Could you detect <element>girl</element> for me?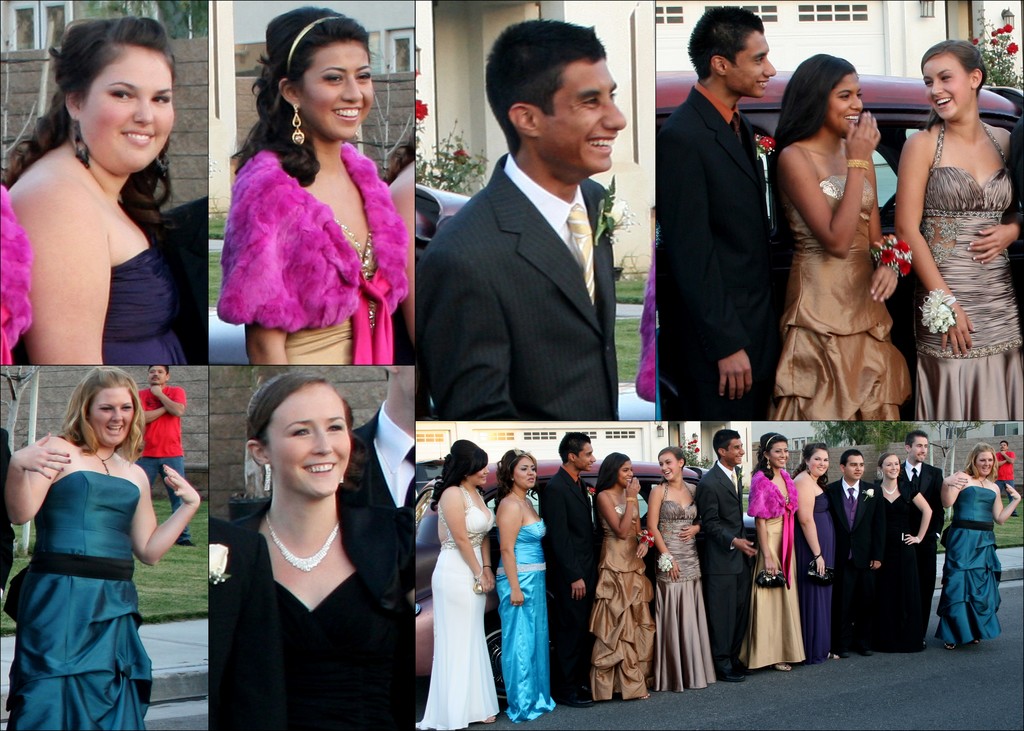
Detection result: bbox(214, 4, 406, 364).
